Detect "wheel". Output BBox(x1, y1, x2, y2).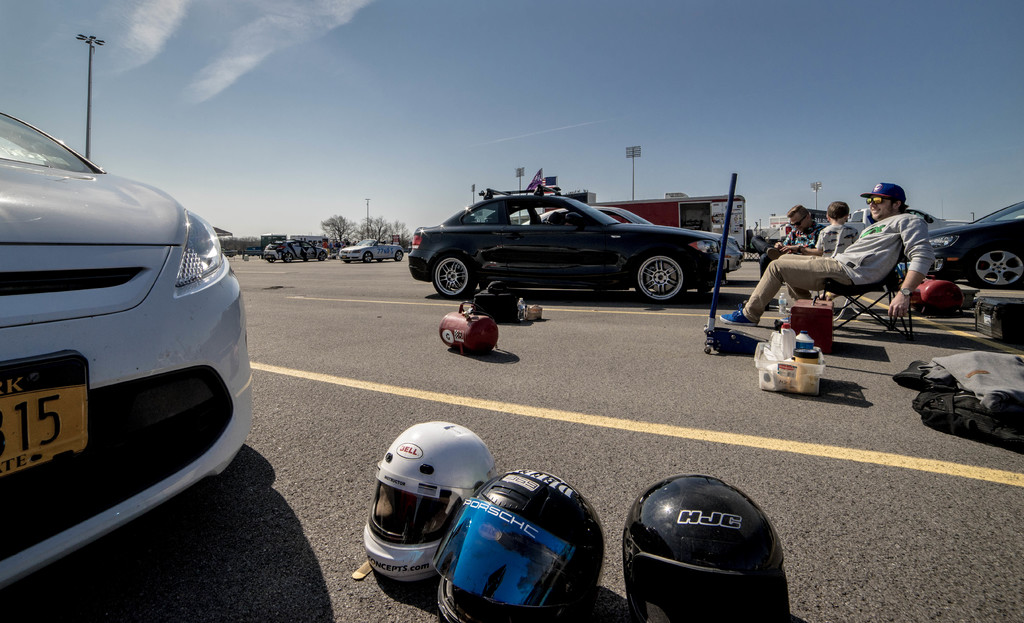
BBox(342, 253, 351, 263).
